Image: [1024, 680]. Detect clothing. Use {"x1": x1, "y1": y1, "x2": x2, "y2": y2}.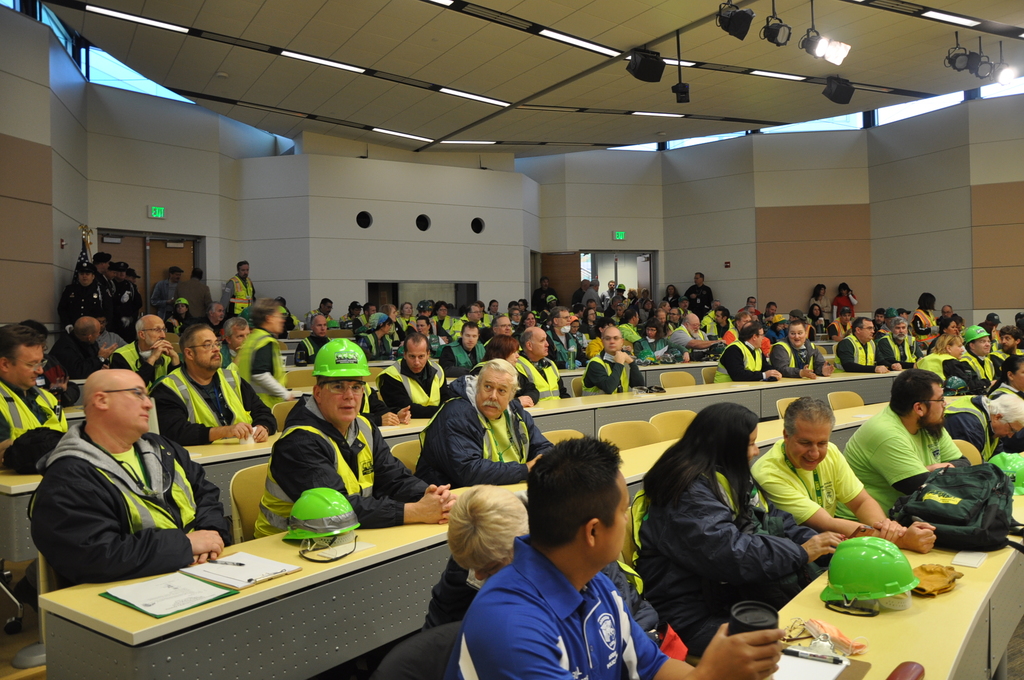
{"x1": 381, "y1": 361, "x2": 471, "y2": 424}.
